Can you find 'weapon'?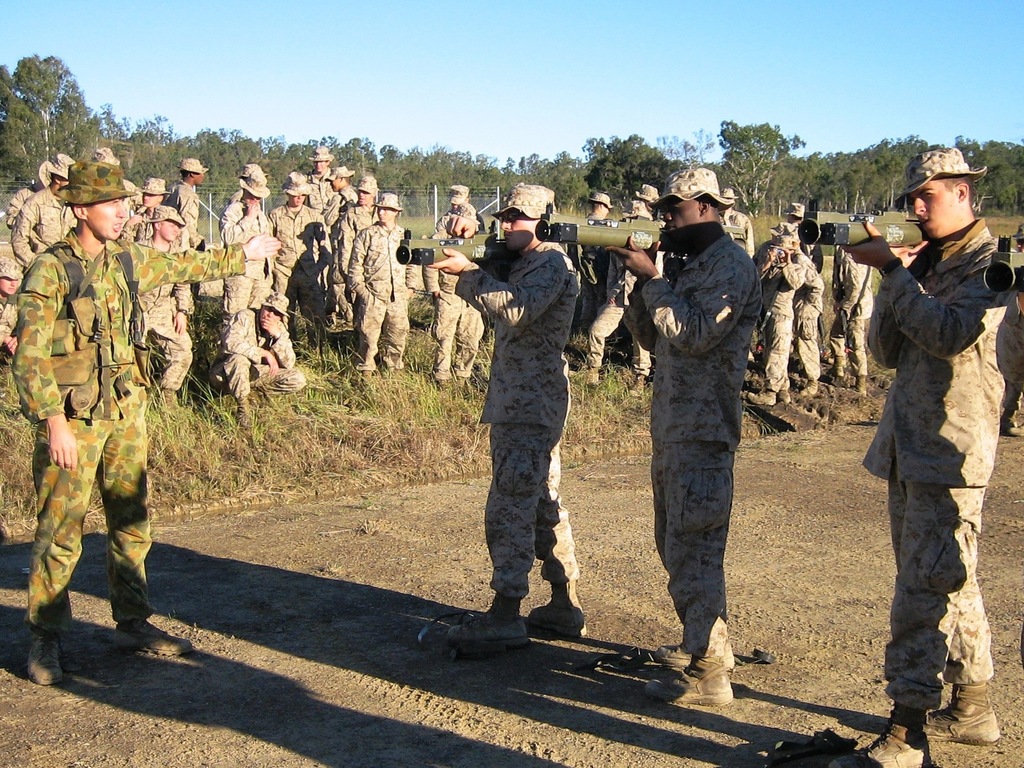
Yes, bounding box: (x1=536, y1=198, x2=744, y2=253).
